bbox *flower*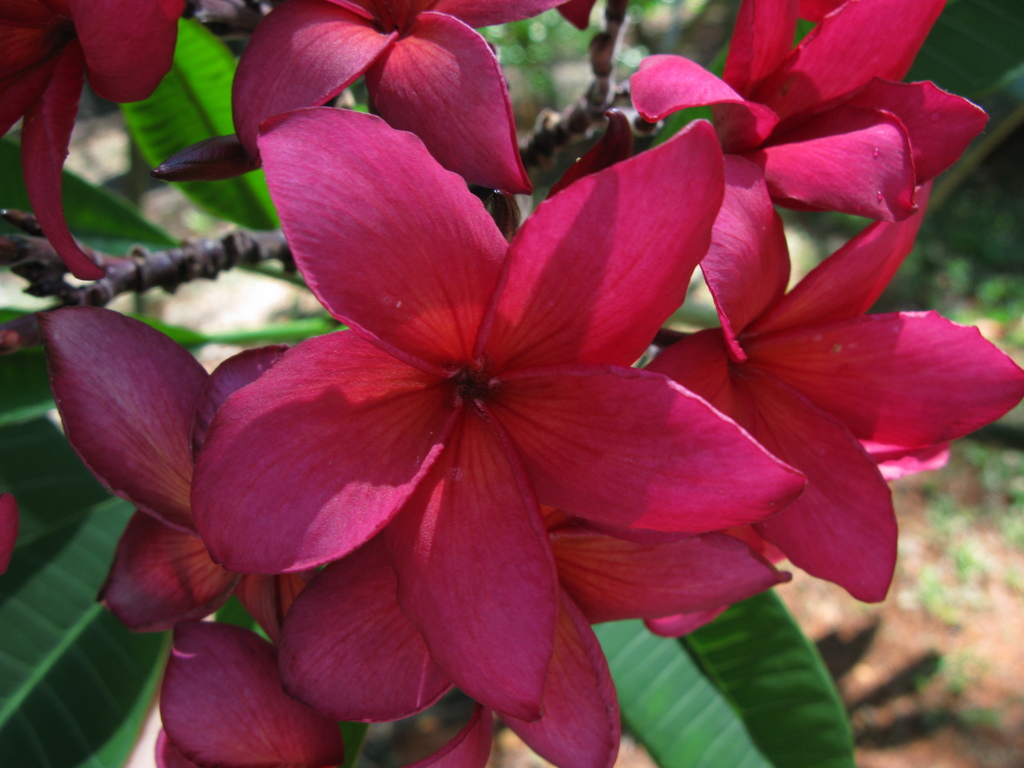
{"left": 191, "top": 104, "right": 726, "bottom": 719}
